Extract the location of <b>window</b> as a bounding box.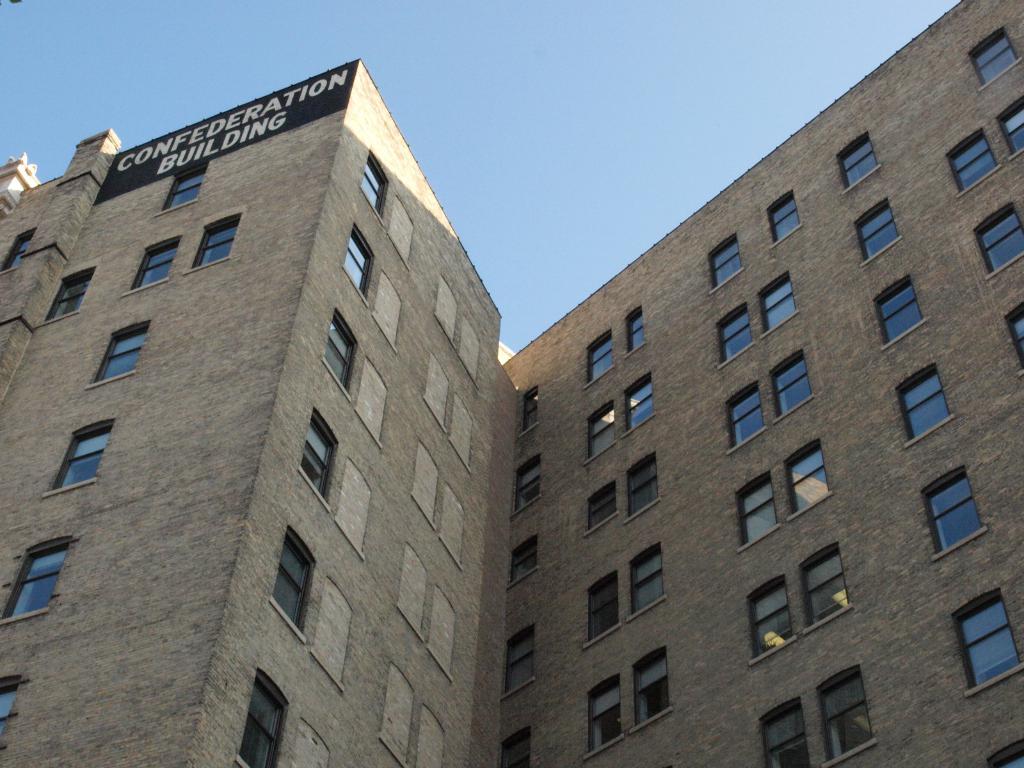
x1=183, y1=205, x2=241, y2=275.
